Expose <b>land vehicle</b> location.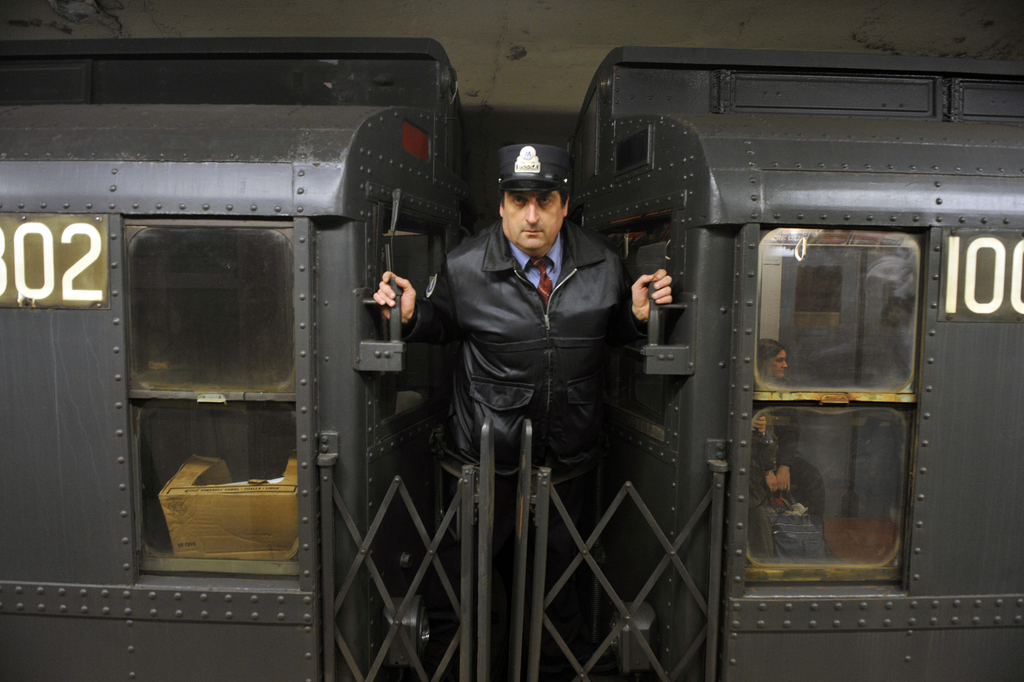
Exposed at [x1=0, y1=38, x2=1023, y2=681].
